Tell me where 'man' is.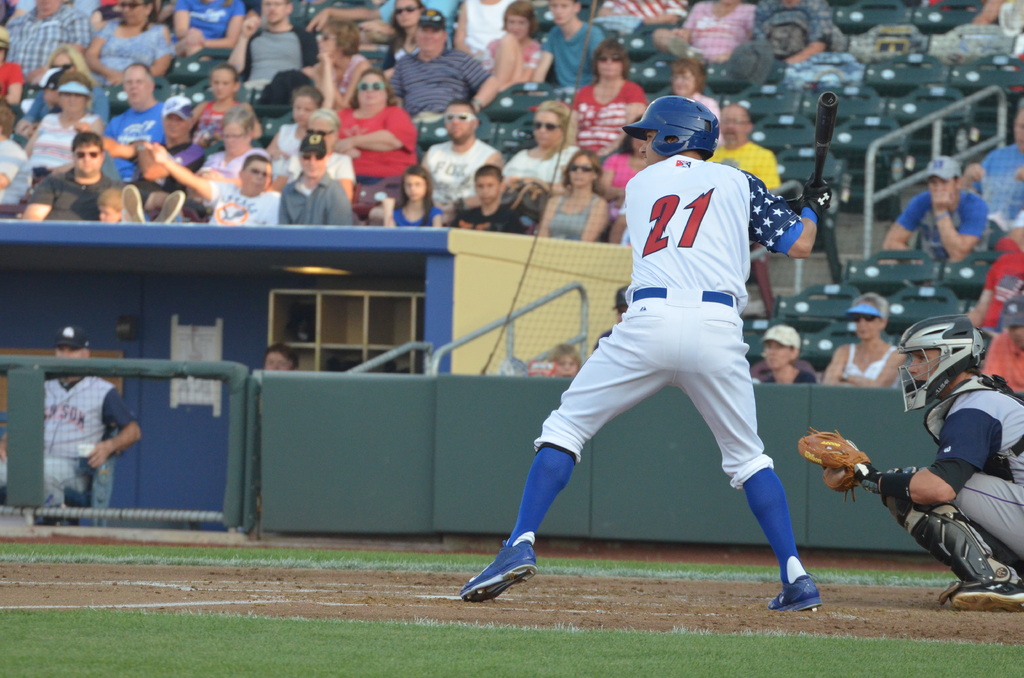
'man' is at <region>454, 95, 833, 617</region>.
